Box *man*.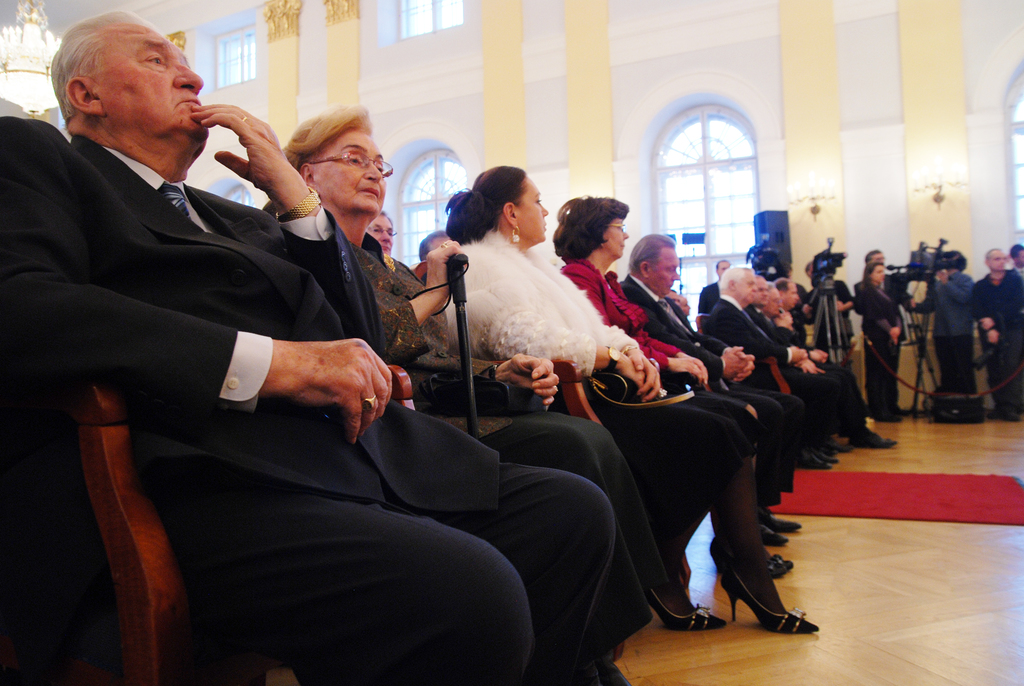
l=0, t=13, r=610, b=685.
